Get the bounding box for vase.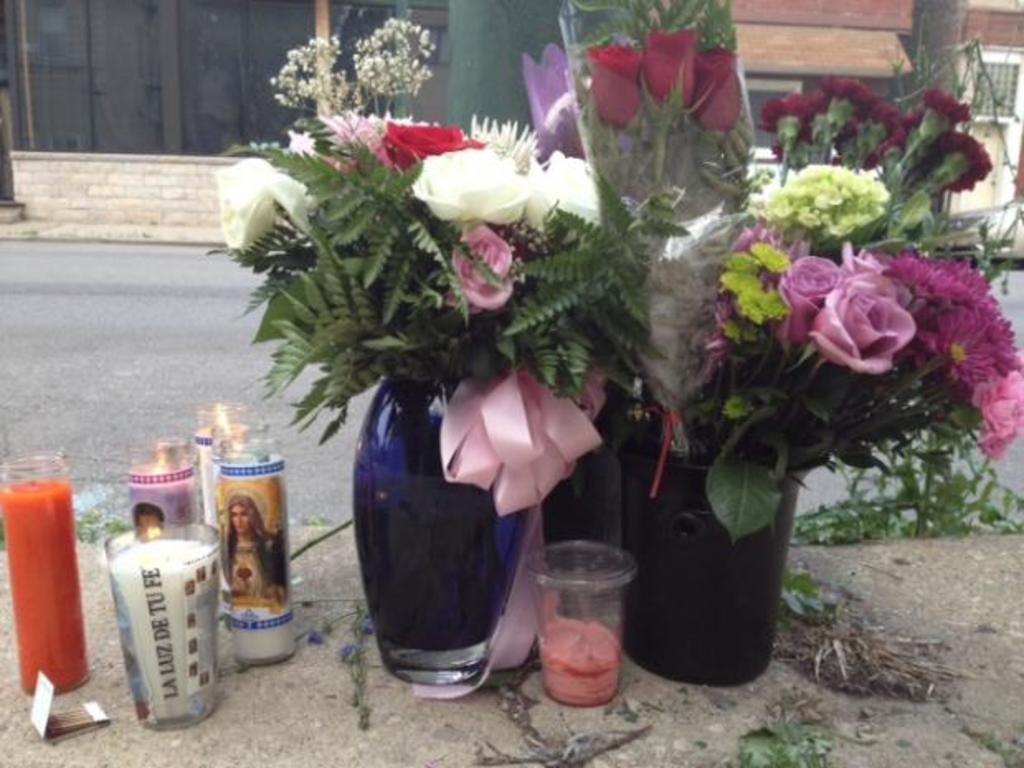
{"x1": 619, "y1": 424, "x2": 811, "y2": 690}.
